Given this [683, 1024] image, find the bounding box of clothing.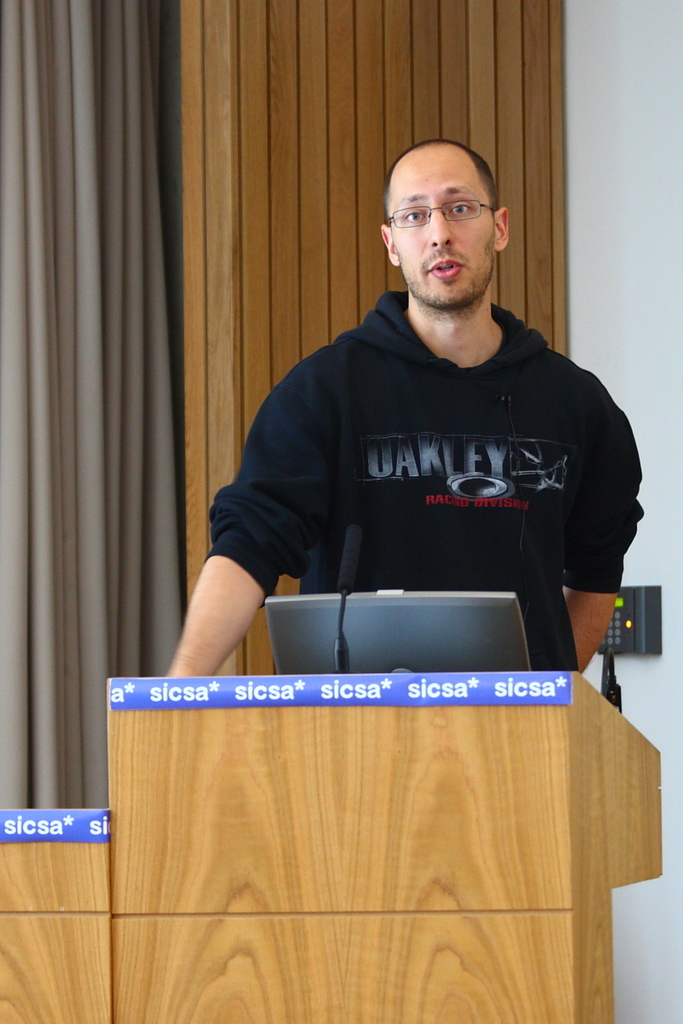
l=207, t=258, r=645, b=655.
